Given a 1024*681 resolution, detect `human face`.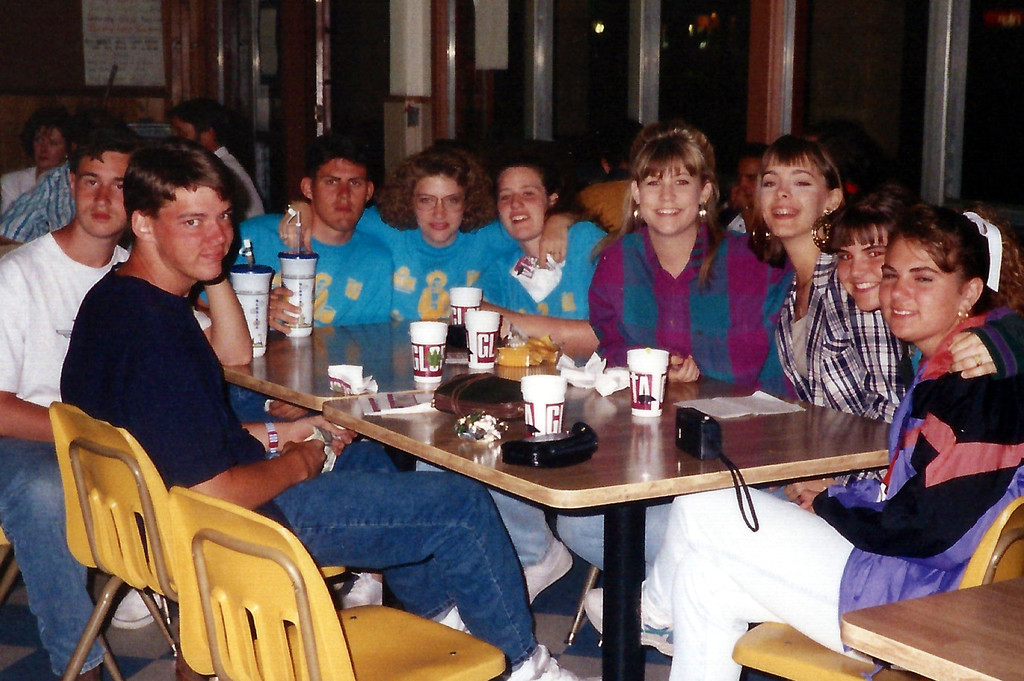
(834, 223, 890, 310).
